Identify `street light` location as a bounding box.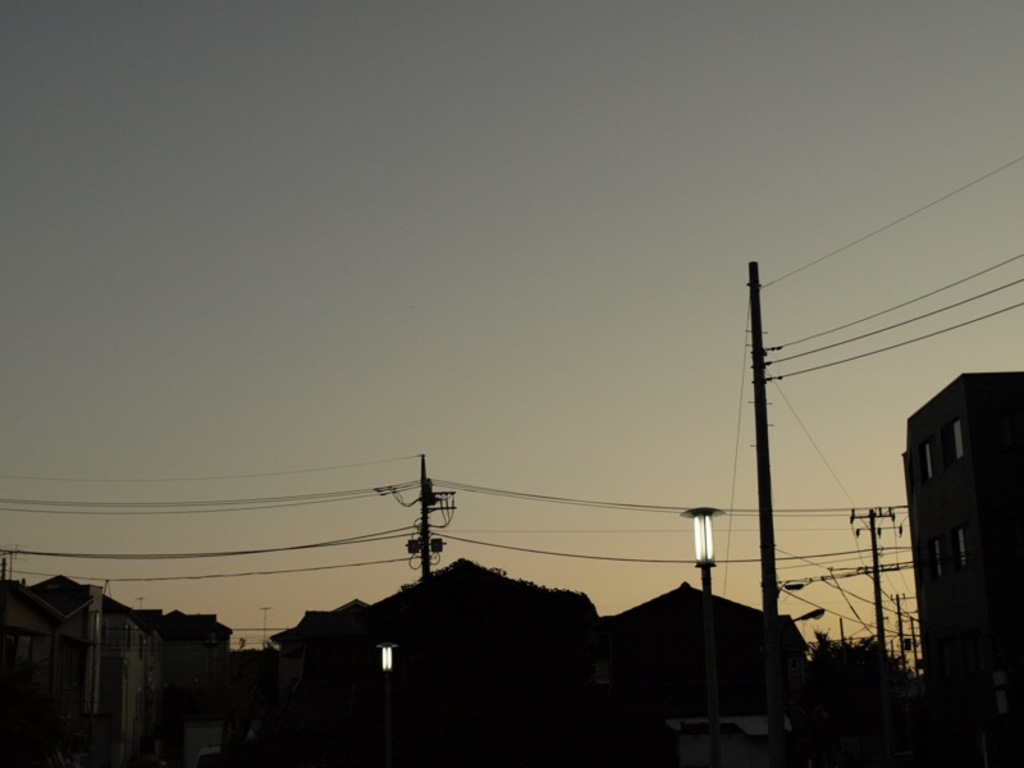
BBox(677, 493, 731, 600).
